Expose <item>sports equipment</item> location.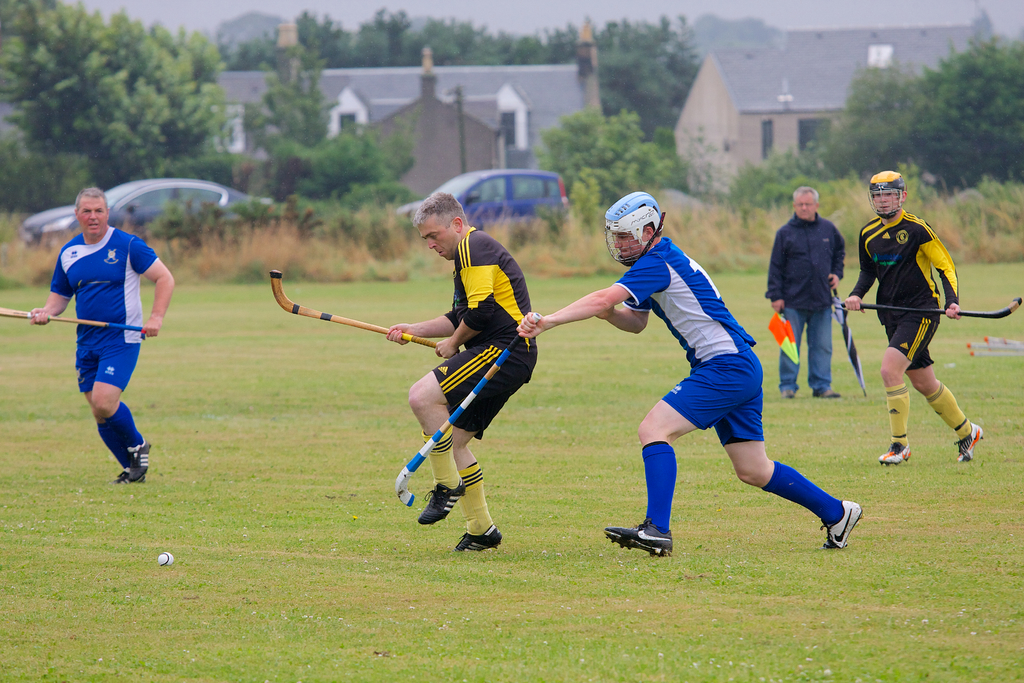
Exposed at crop(604, 188, 666, 273).
